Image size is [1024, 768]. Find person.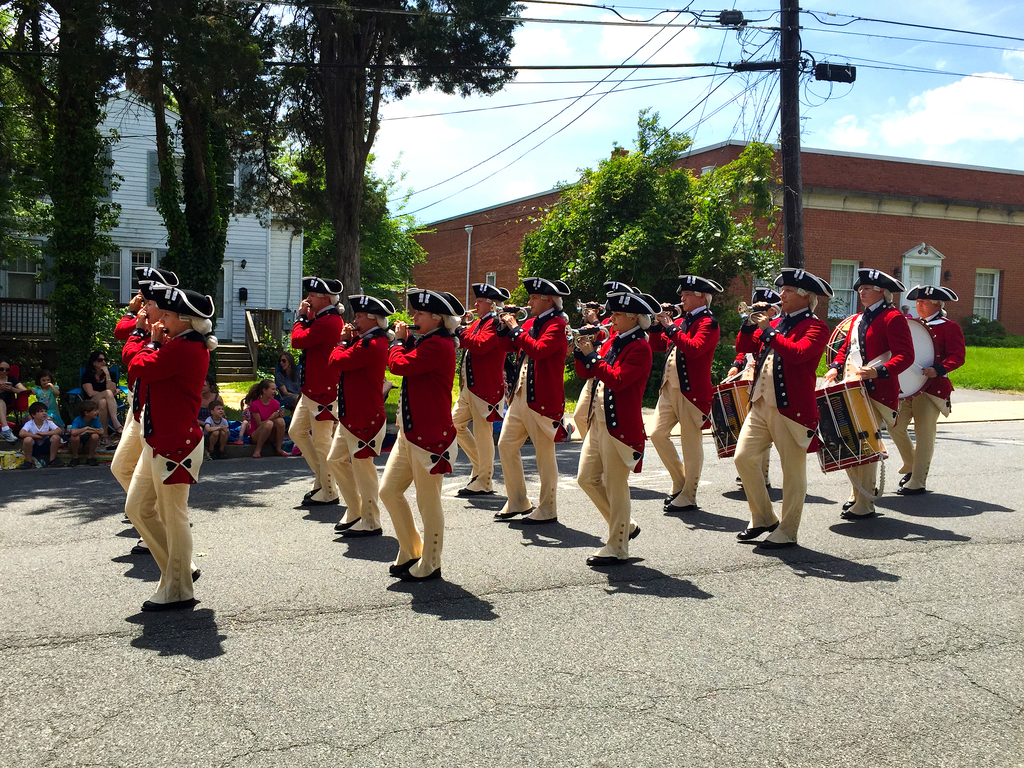
x1=375 y1=290 x2=453 y2=585.
